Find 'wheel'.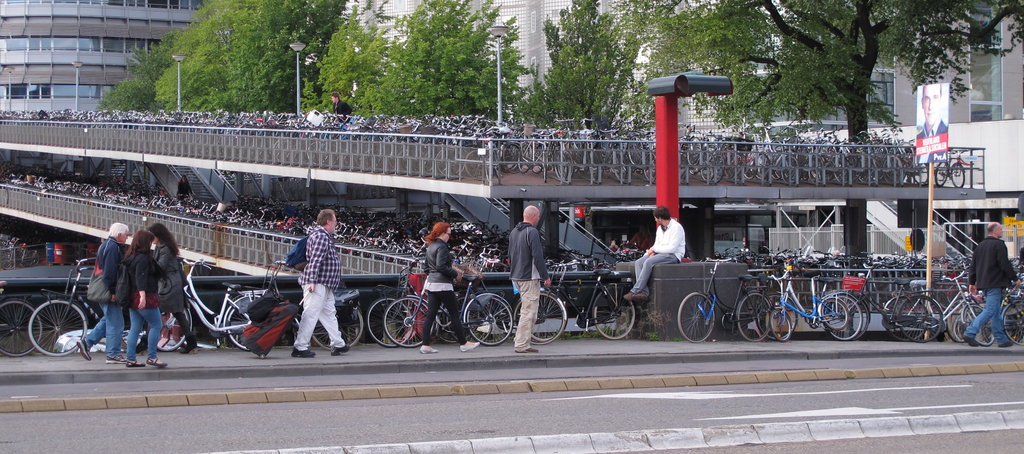
(left=828, top=288, right=871, bottom=342).
